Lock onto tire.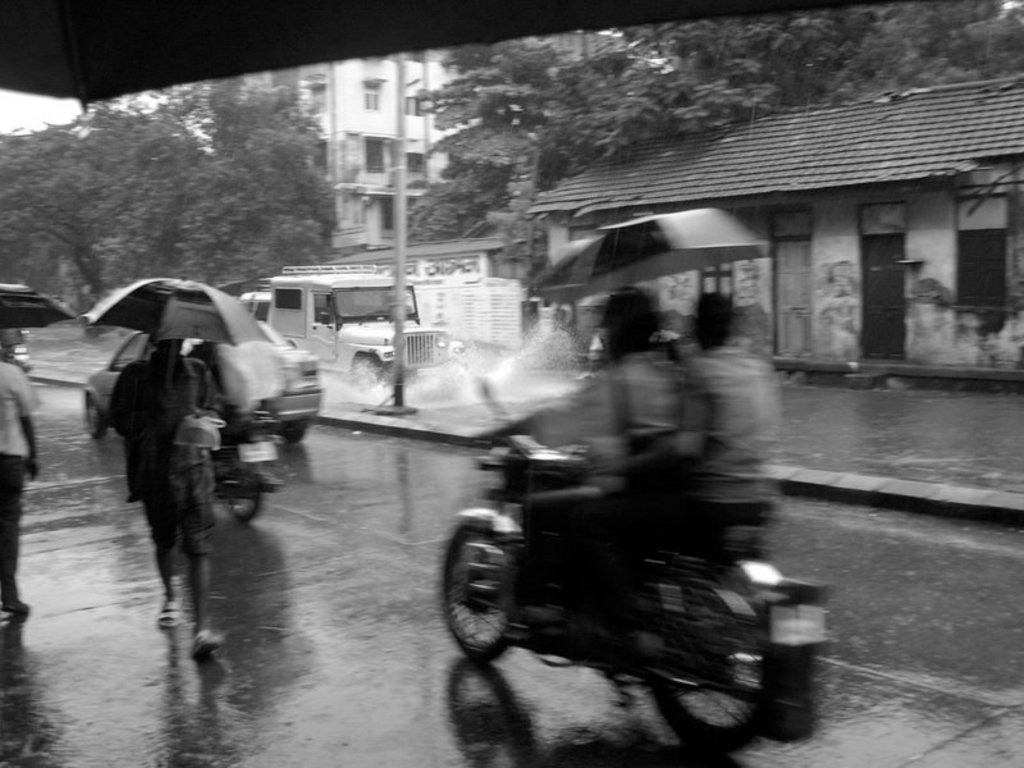
Locked: bbox(430, 517, 522, 659).
